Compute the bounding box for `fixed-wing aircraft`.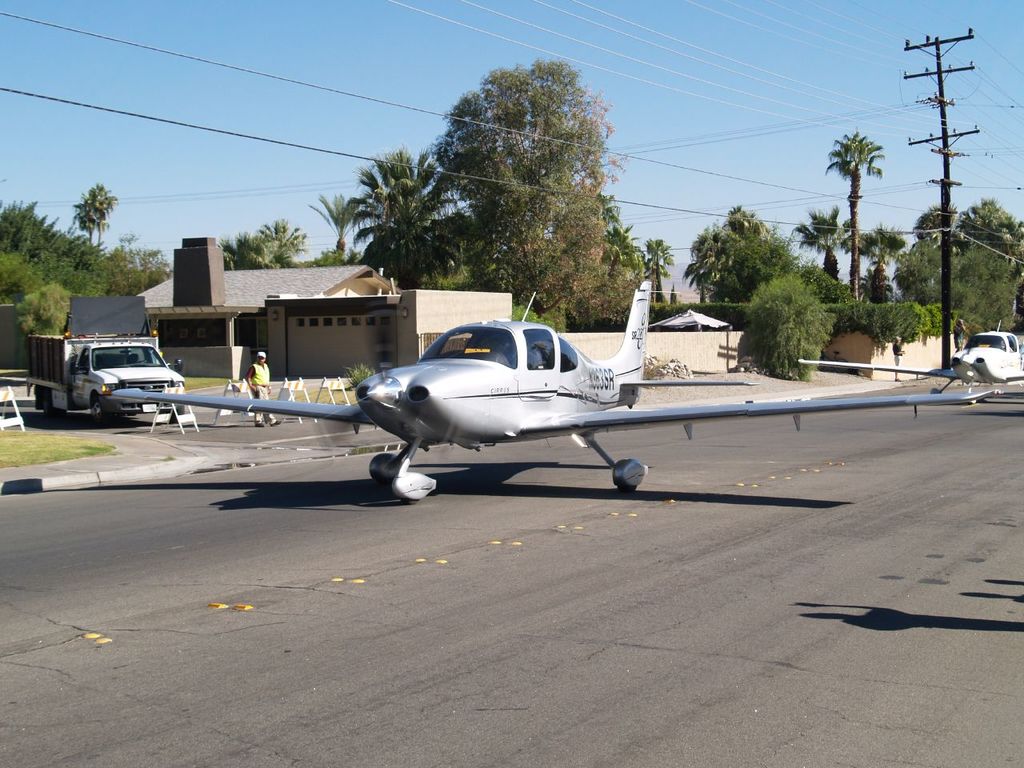
bbox=[111, 278, 1003, 500].
